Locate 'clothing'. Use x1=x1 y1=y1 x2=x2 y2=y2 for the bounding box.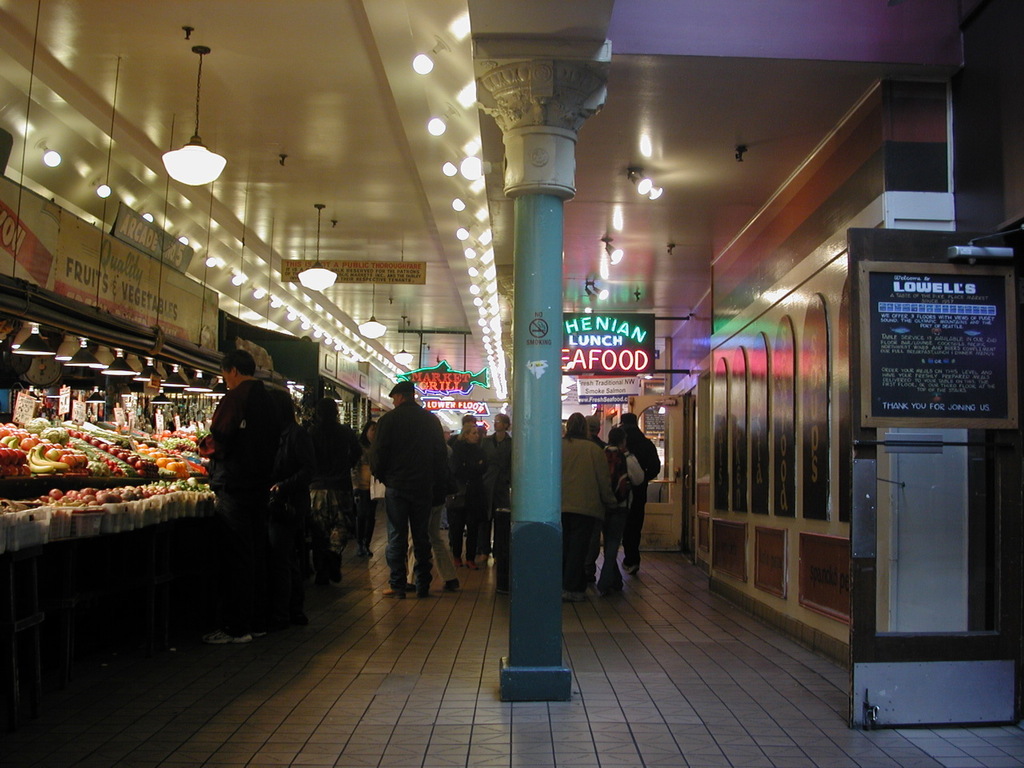
x1=600 y1=442 x2=646 y2=584.
